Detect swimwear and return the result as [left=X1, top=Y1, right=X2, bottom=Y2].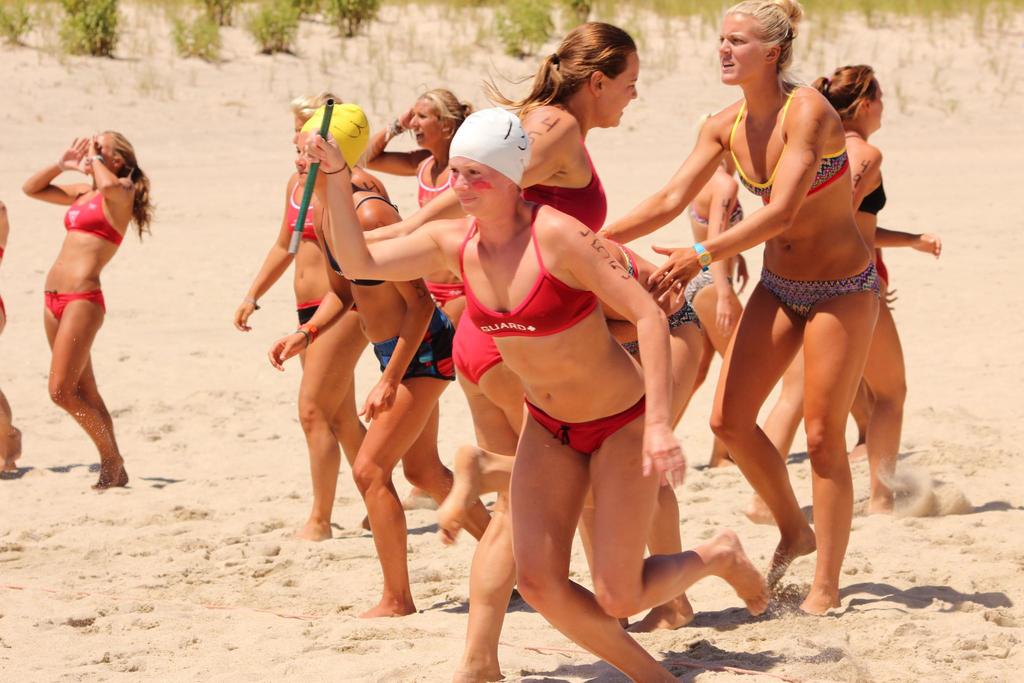
[left=368, top=308, right=460, bottom=385].
